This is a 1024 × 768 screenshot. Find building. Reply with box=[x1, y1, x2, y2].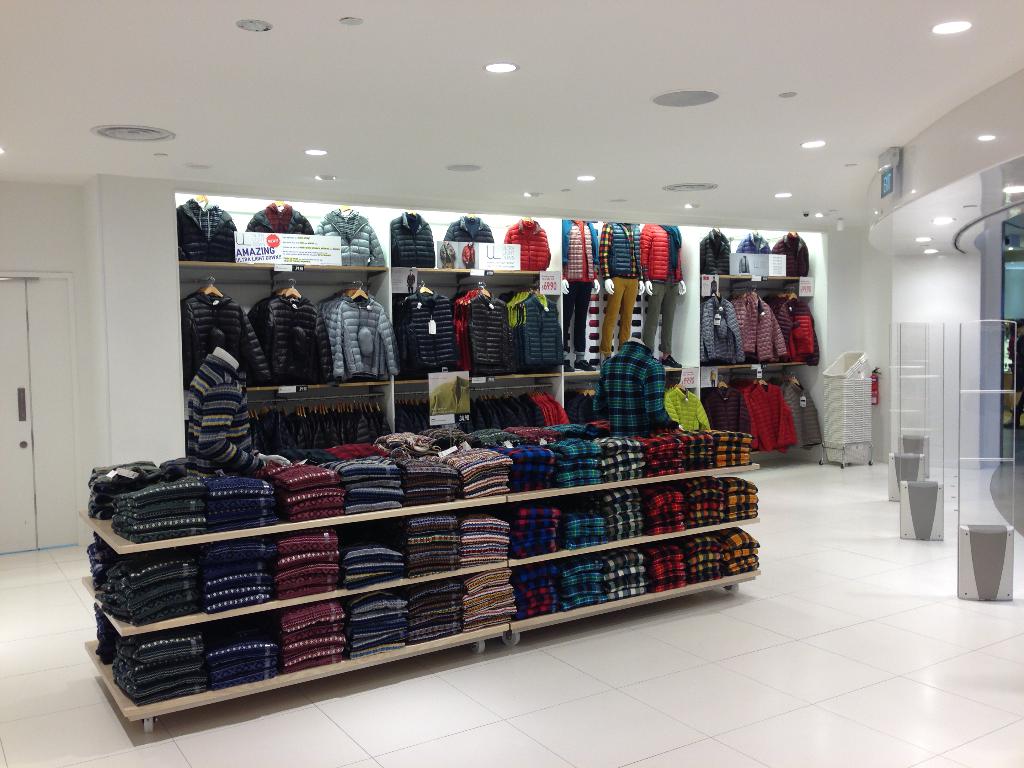
box=[0, 0, 1023, 762].
